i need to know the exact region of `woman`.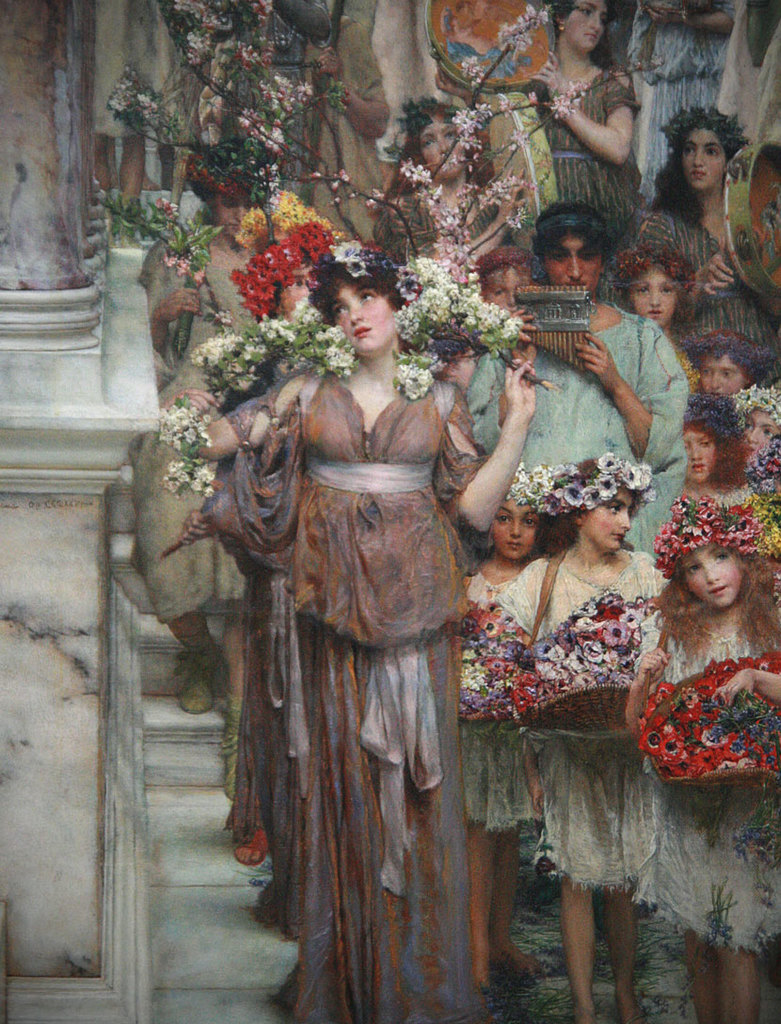
Region: 632:104:780:370.
